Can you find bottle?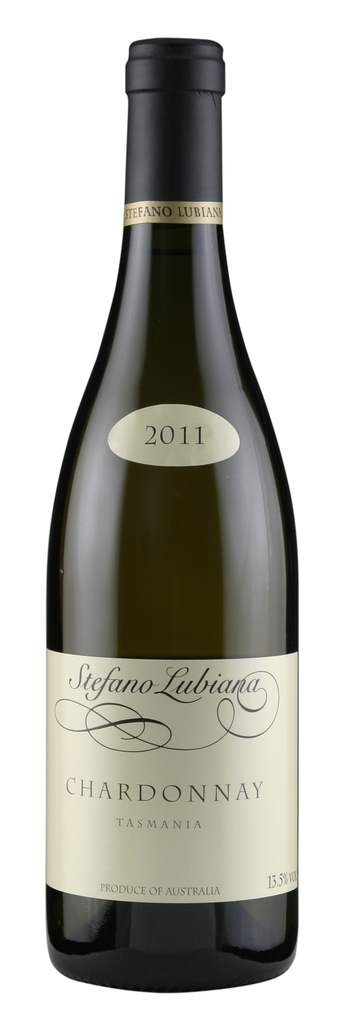
Yes, bounding box: bbox=(44, 29, 290, 932).
